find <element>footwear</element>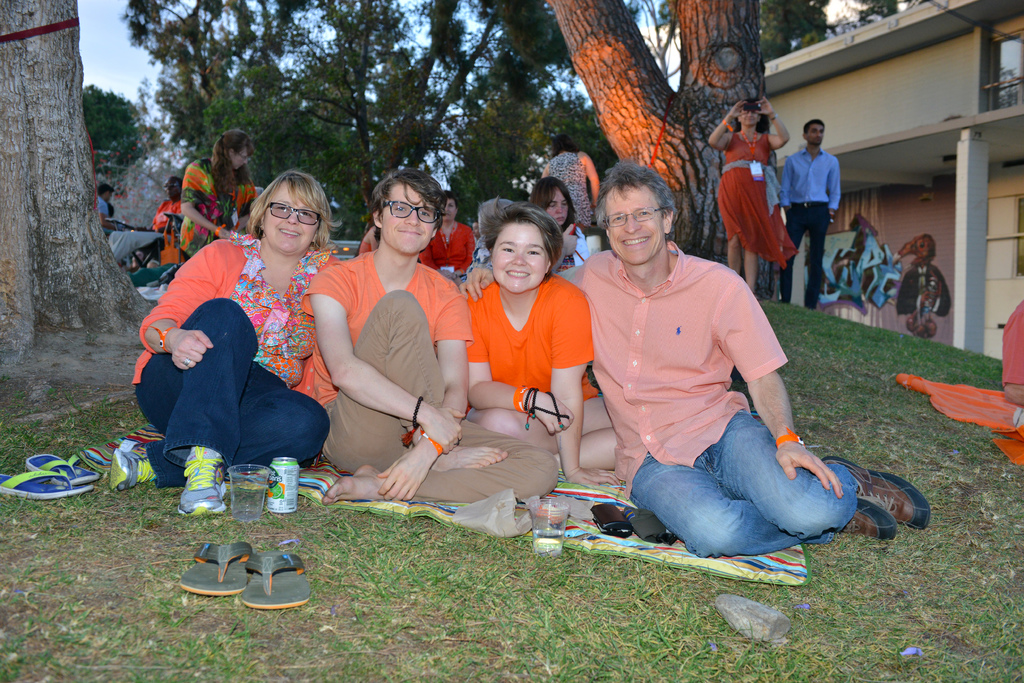
820, 458, 932, 531
